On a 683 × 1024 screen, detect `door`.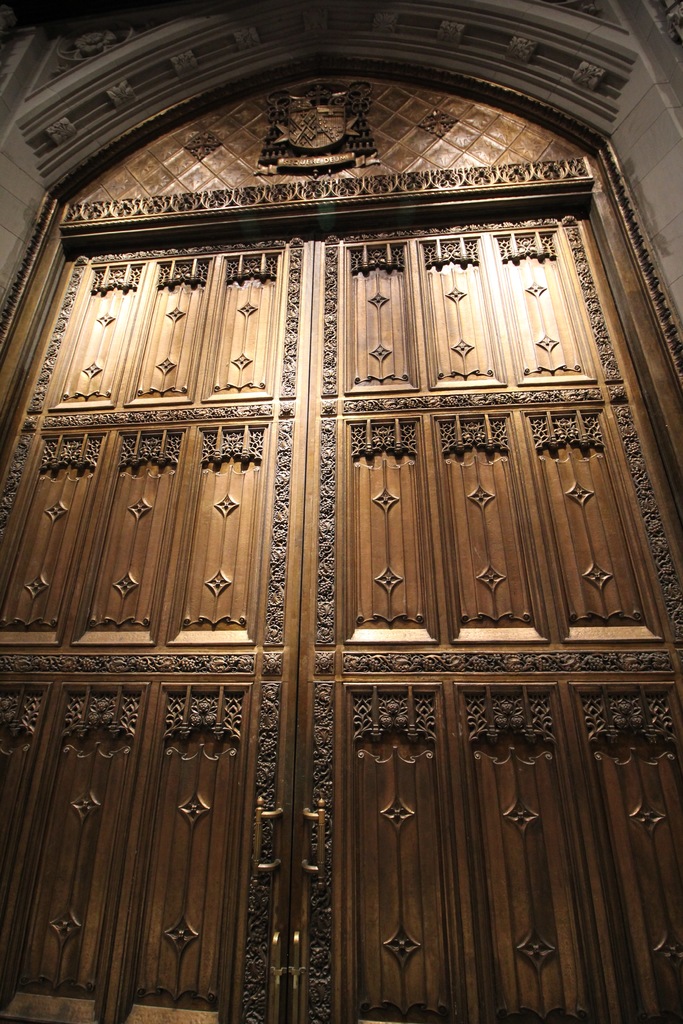
[11, 80, 657, 947].
